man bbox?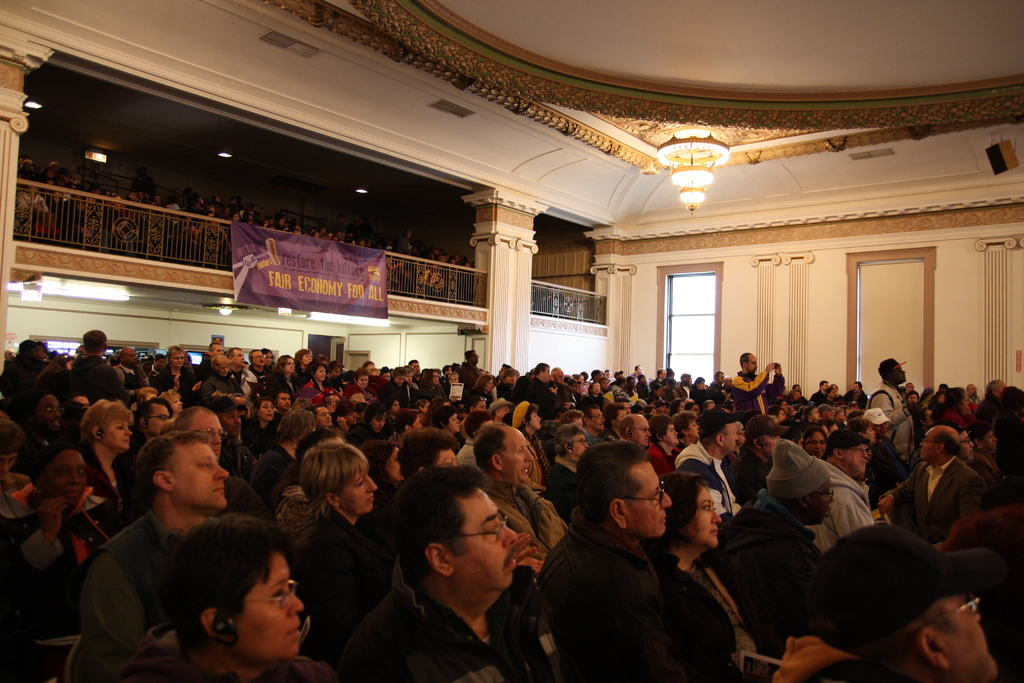
(802, 404, 824, 425)
